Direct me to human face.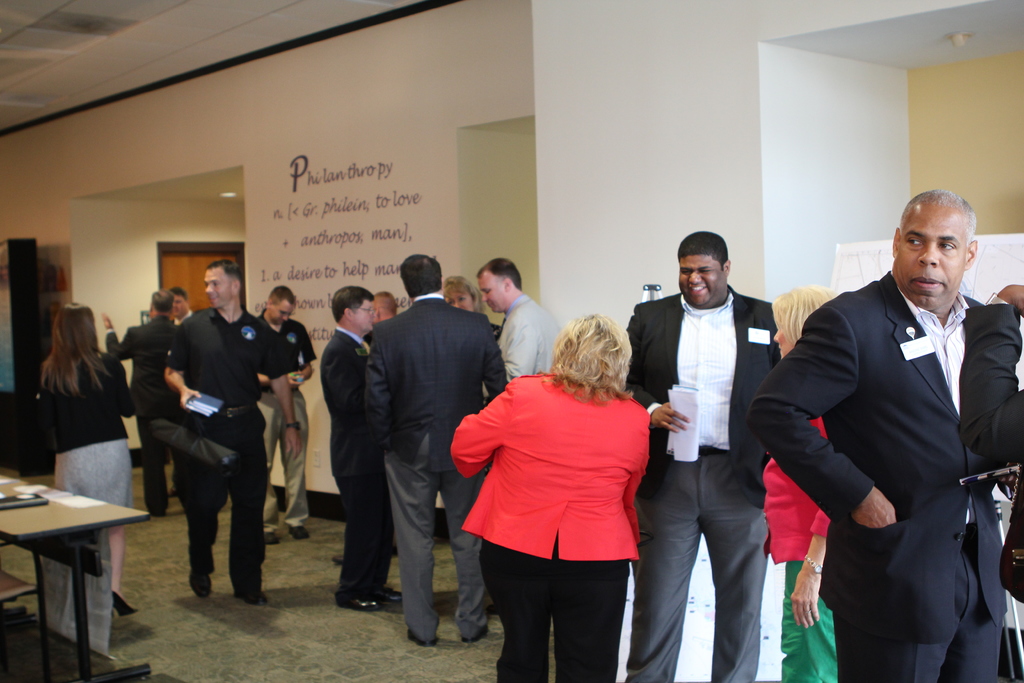
Direction: select_region(893, 200, 964, 310).
